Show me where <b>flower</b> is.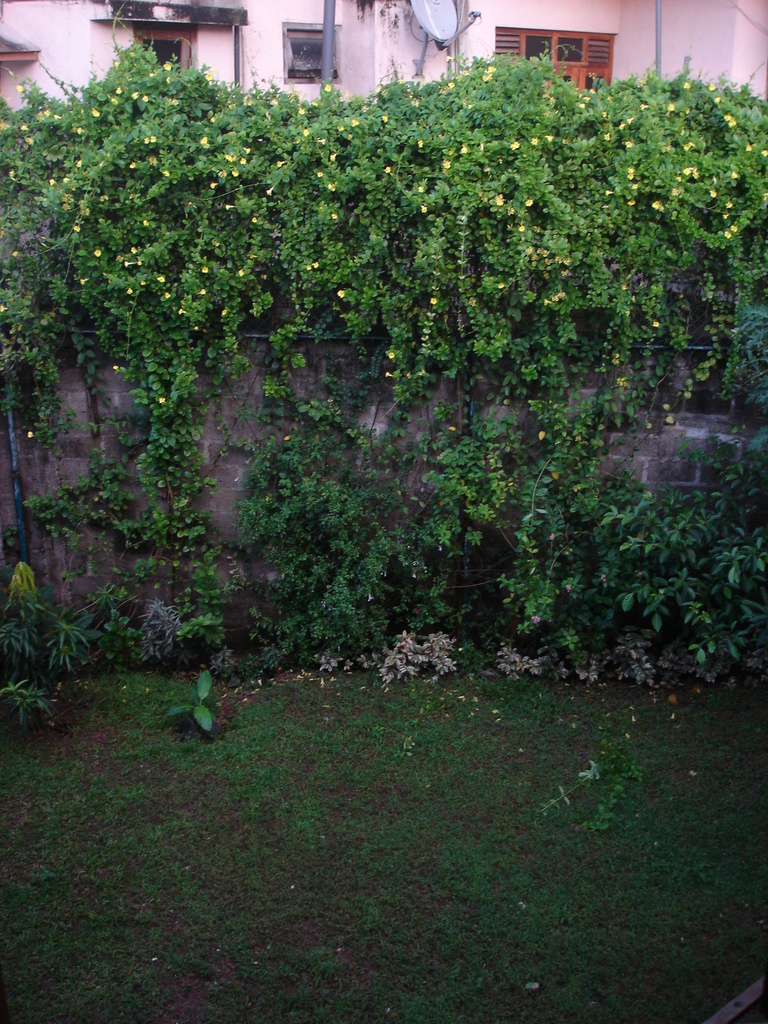
<b>flower</b> is at box=[348, 132, 353, 140].
